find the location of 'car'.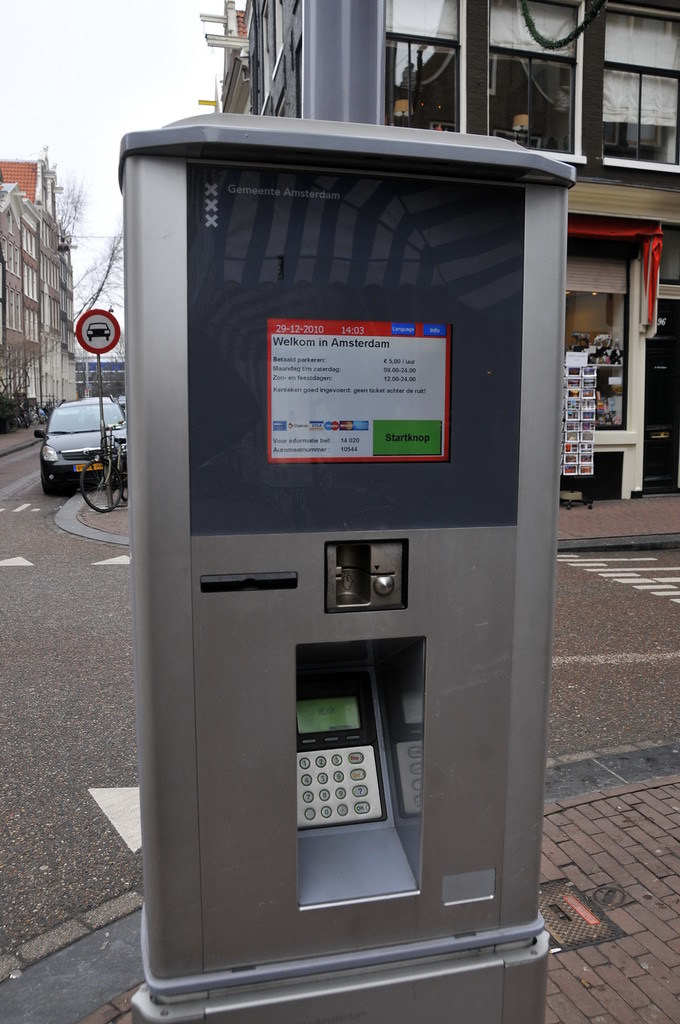
Location: box=[32, 399, 126, 489].
